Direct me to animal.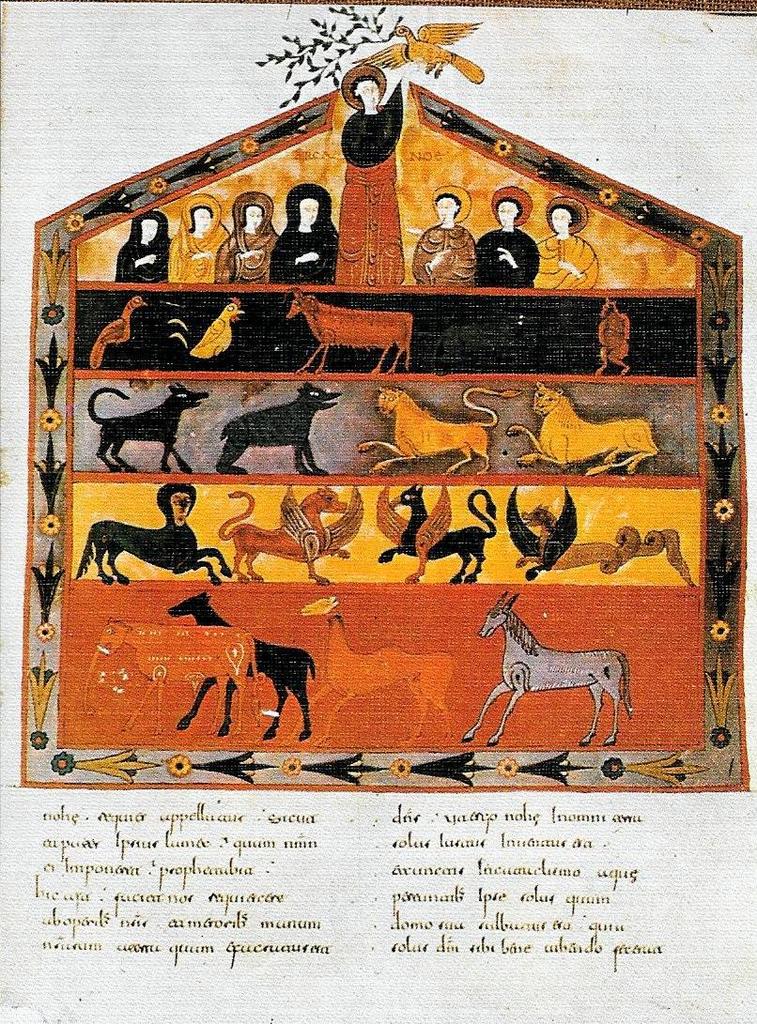
Direction: crop(90, 387, 207, 481).
